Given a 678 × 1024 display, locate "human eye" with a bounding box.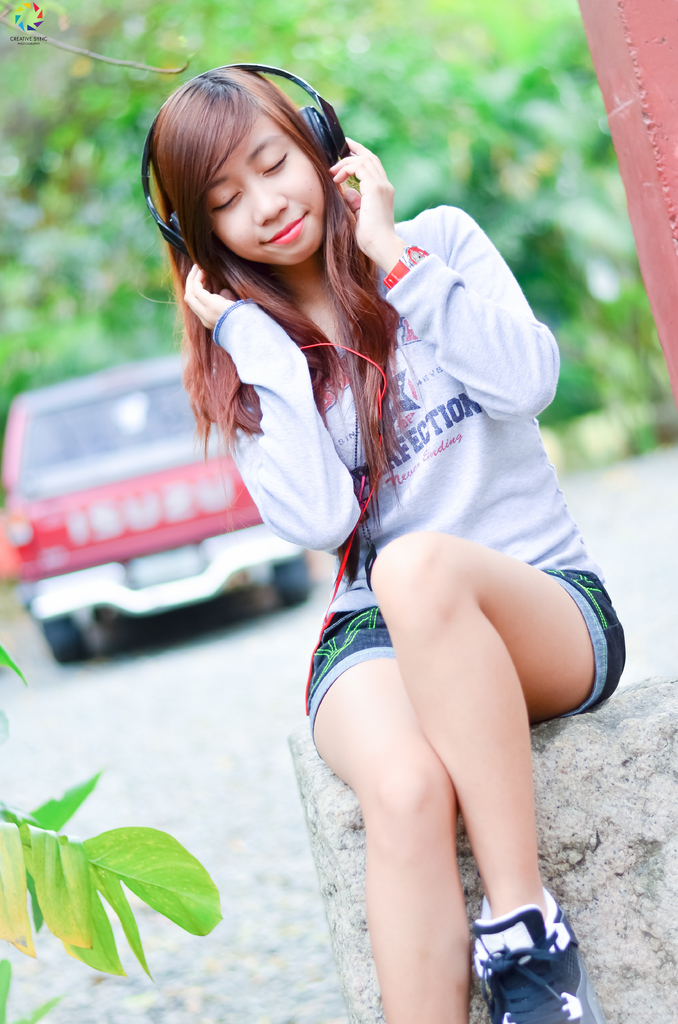
Located: l=258, t=150, r=291, b=176.
